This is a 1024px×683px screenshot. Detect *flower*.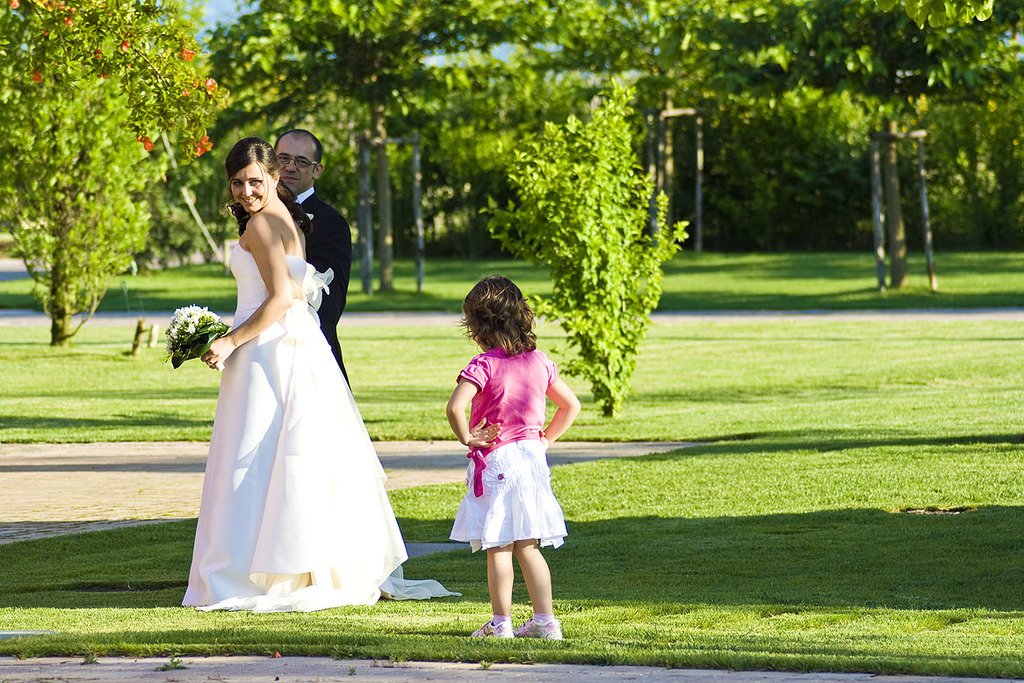
region(178, 39, 198, 60).
